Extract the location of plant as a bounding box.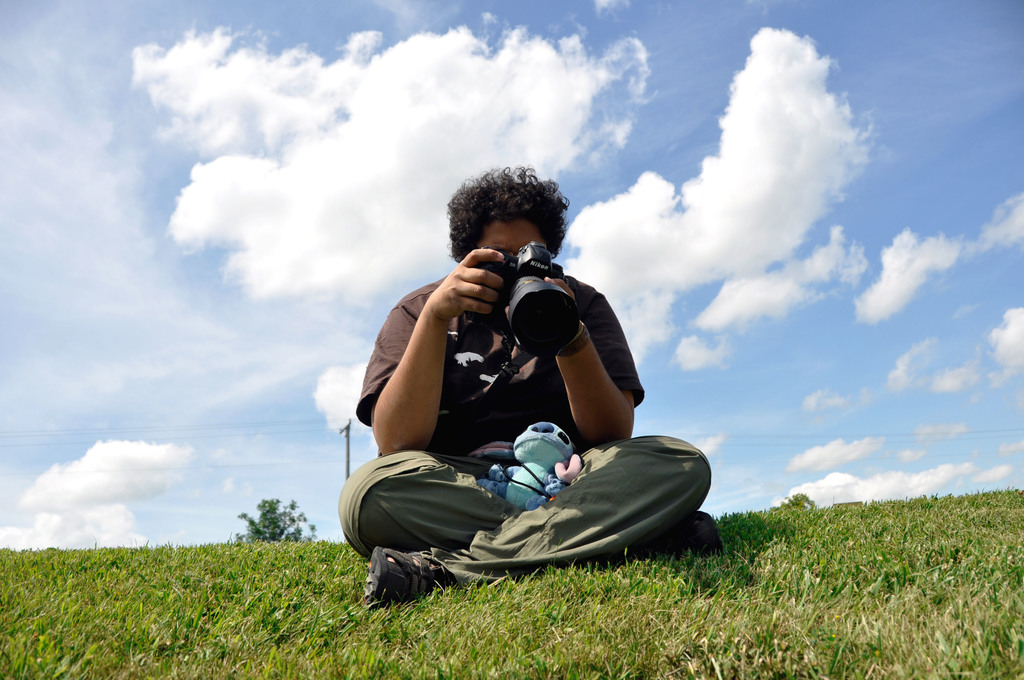
l=233, t=499, r=338, b=542.
